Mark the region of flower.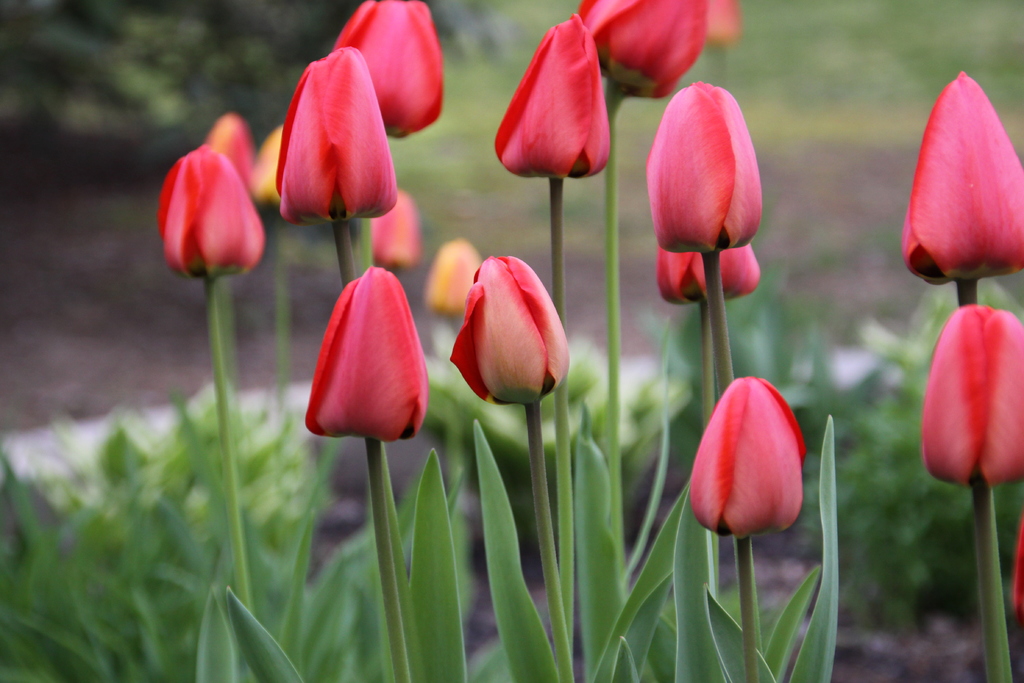
Region: detection(454, 258, 563, 409).
